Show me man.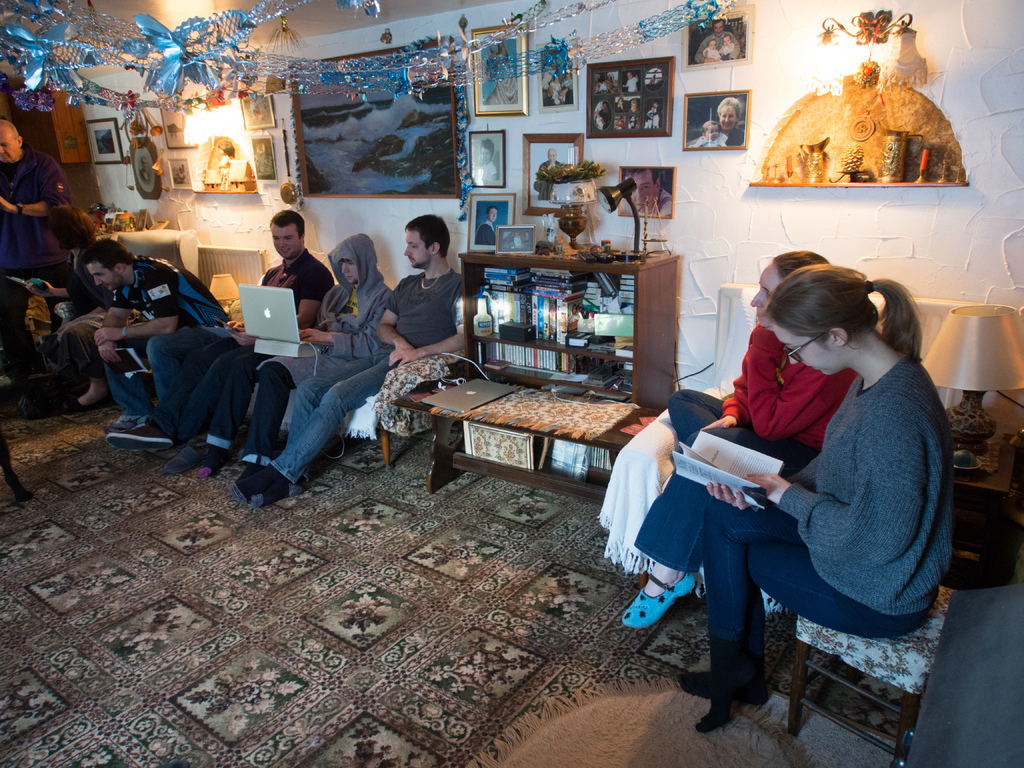
man is here: (x1=79, y1=240, x2=223, y2=438).
